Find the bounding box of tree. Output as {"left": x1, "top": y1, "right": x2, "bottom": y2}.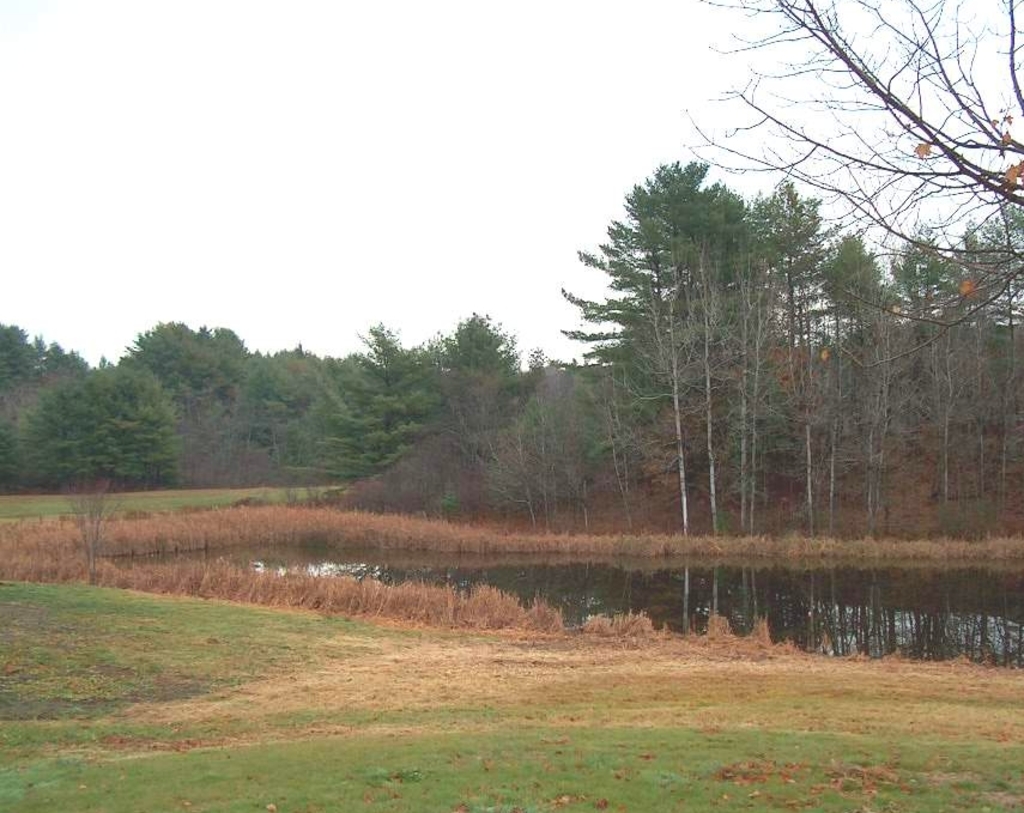
{"left": 0, "top": 321, "right": 46, "bottom": 399}.
